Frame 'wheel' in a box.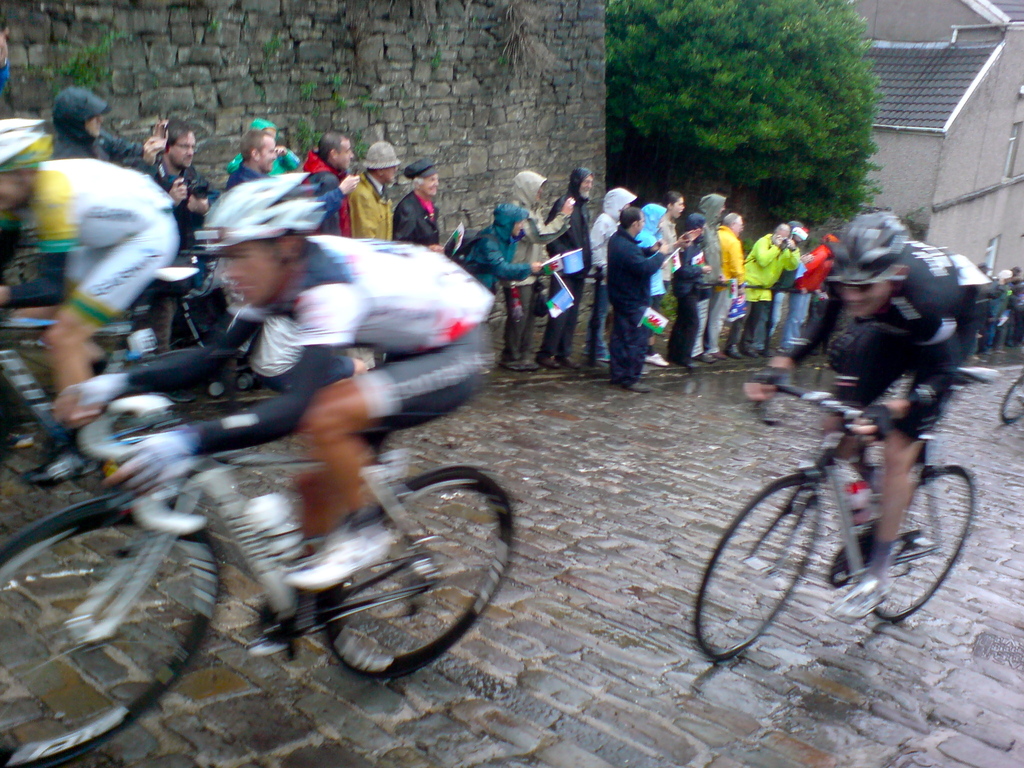
bbox=[694, 474, 835, 667].
